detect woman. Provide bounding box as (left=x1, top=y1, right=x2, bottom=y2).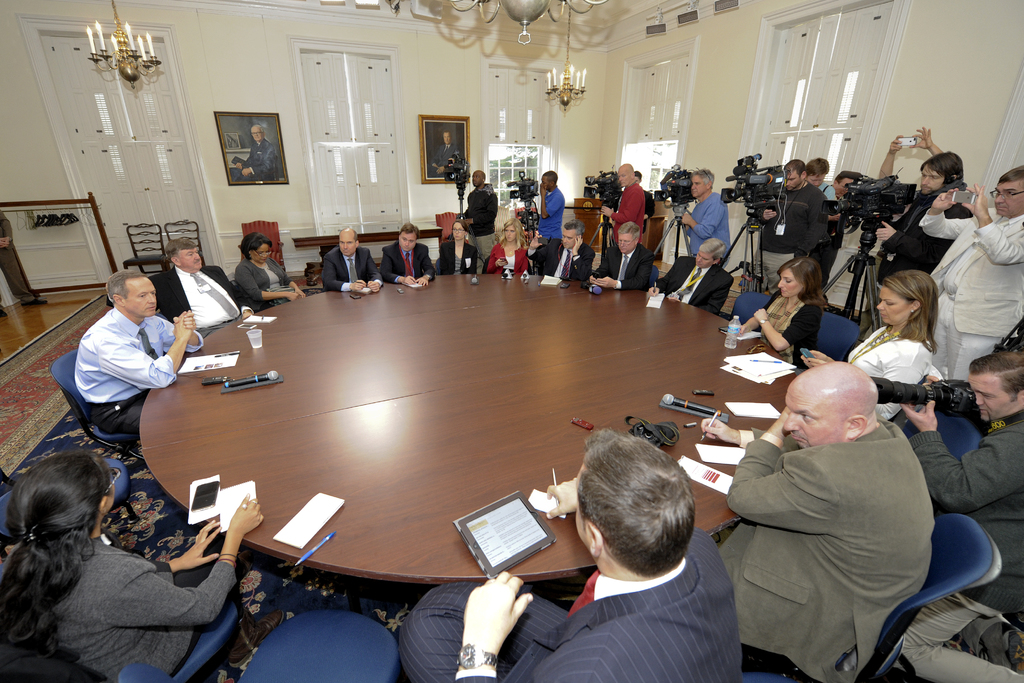
(left=728, top=258, right=816, bottom=368).
